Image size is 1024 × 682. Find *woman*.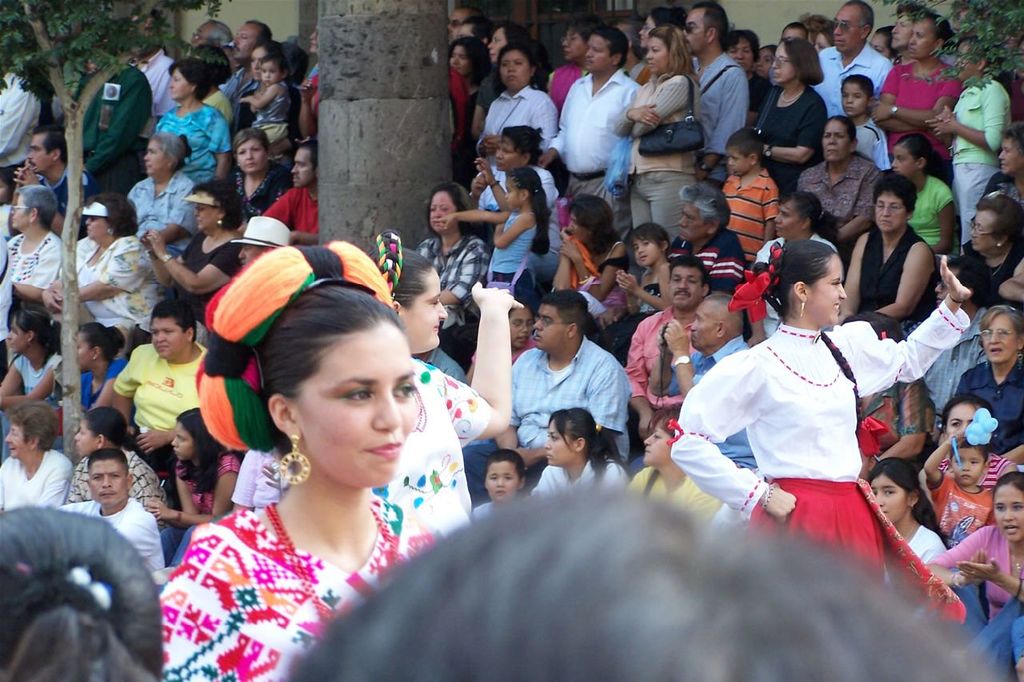
locate(147, 403, 238, 567).
